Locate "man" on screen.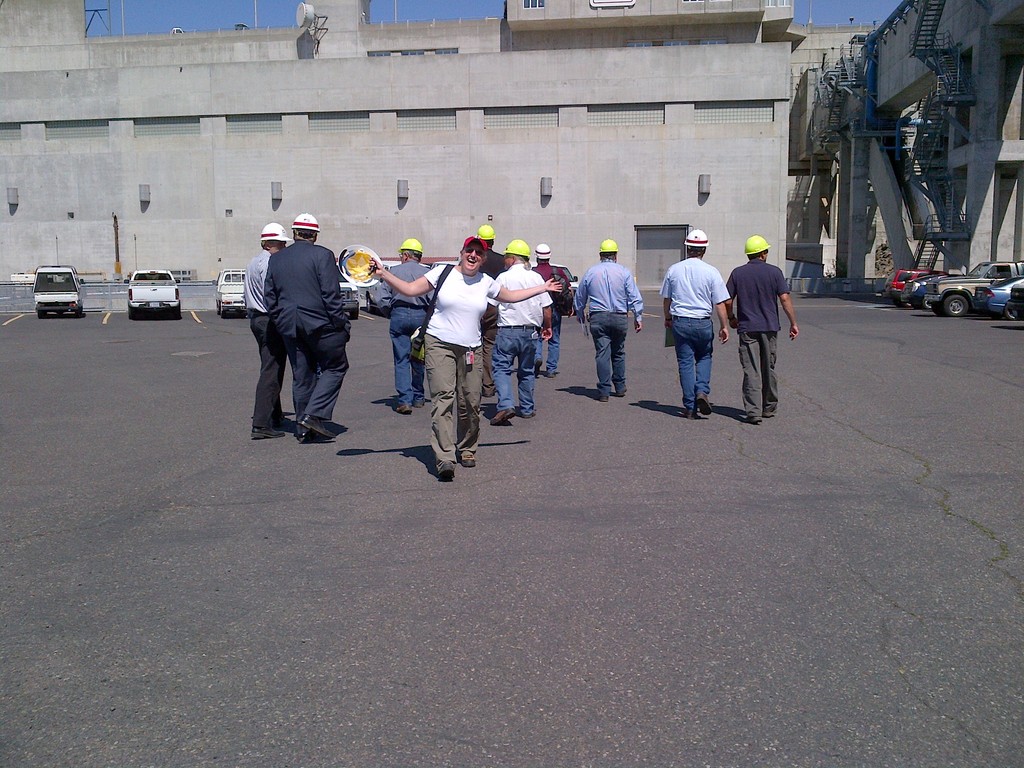
On screen at [246,226,289,443].
